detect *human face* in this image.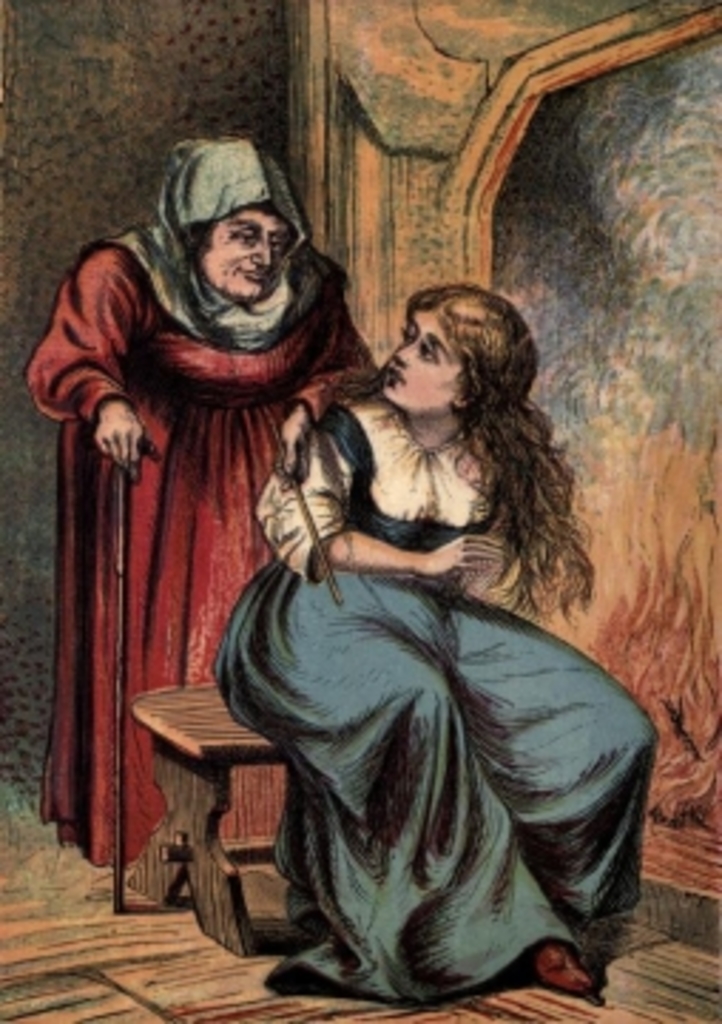
Detection: <box>378,304,463,415</box>.
